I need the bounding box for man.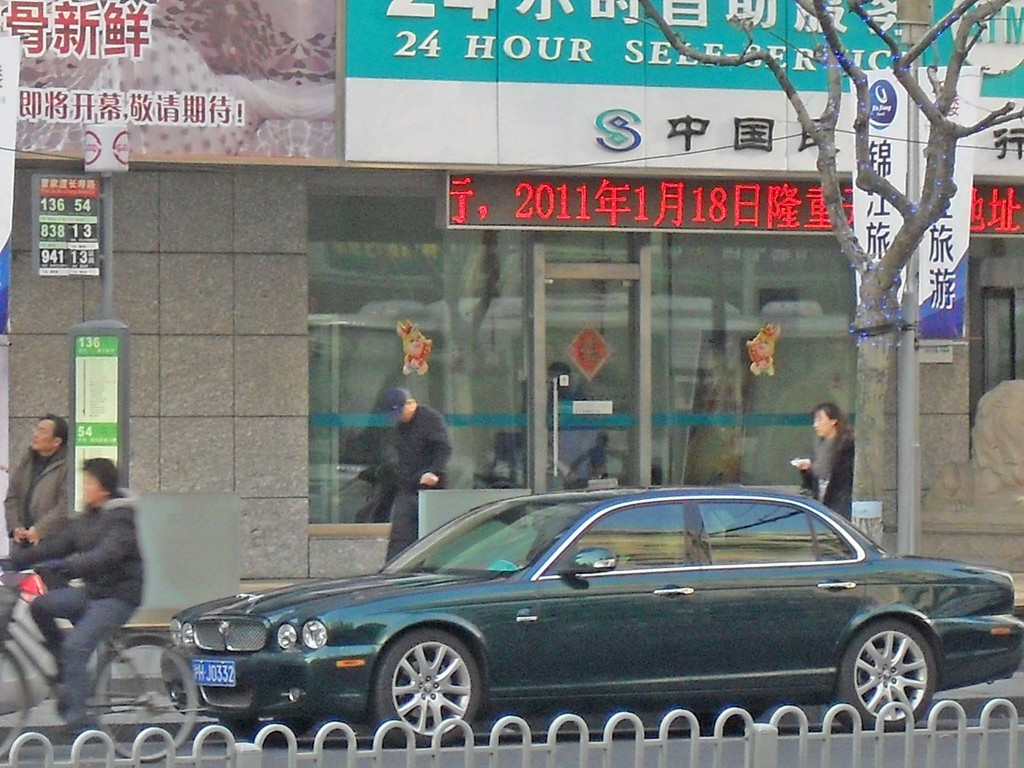
Here it is: {"left": 374, "top": 384, "right": 452, "bottom": 562}.
